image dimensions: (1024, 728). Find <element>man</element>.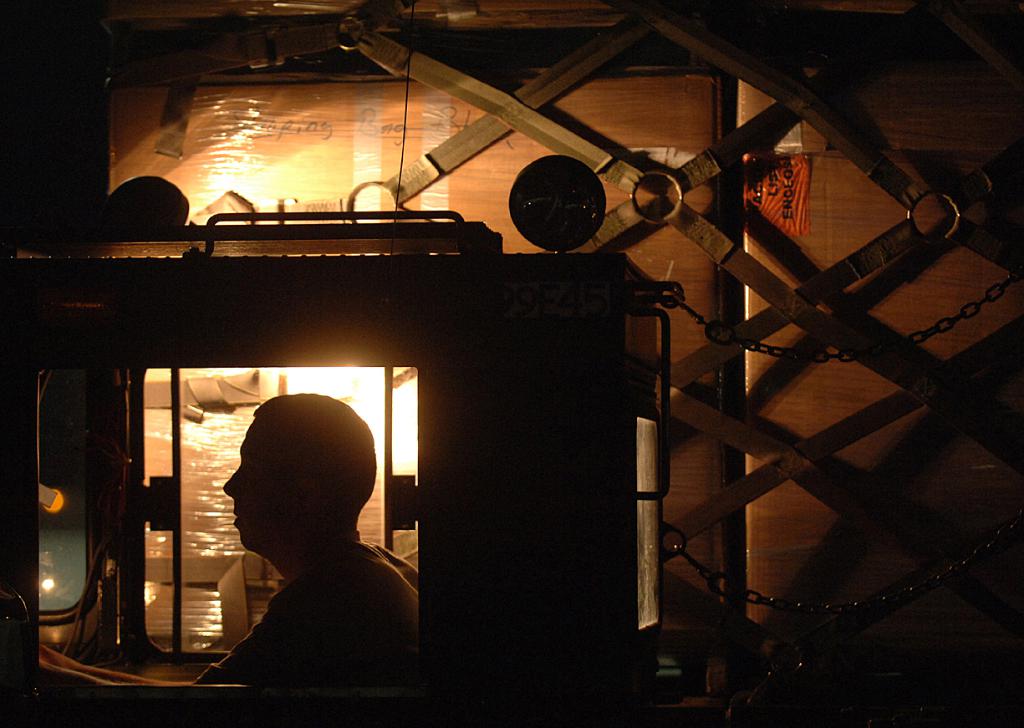
(161, 389, 428, 700).
